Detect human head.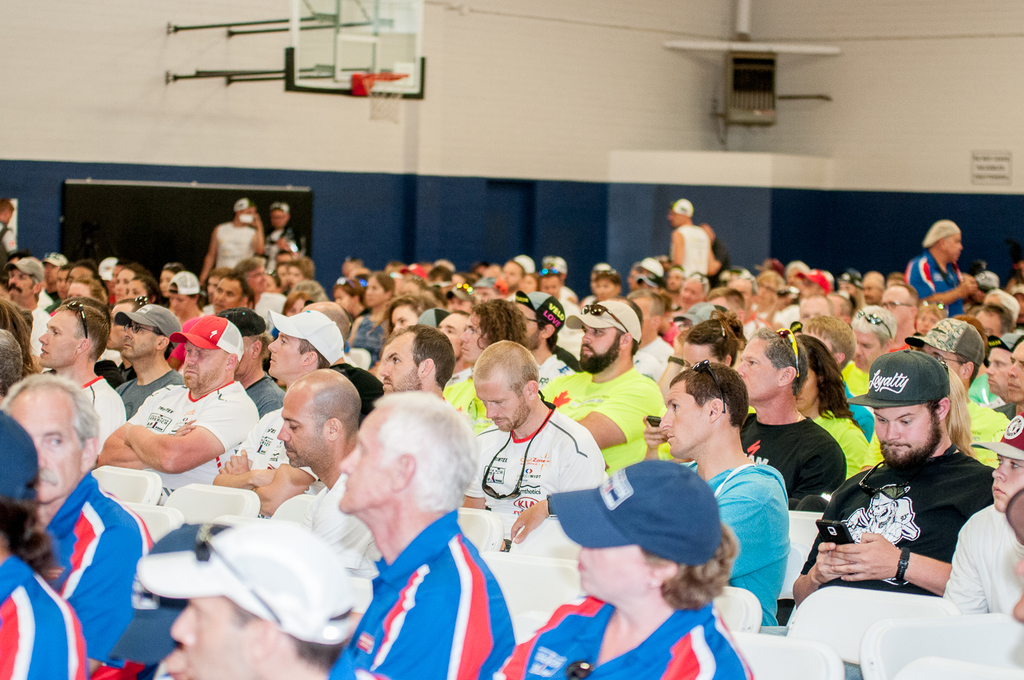
Detected at <bbox>457, 296, 530, 365</bbox>.
